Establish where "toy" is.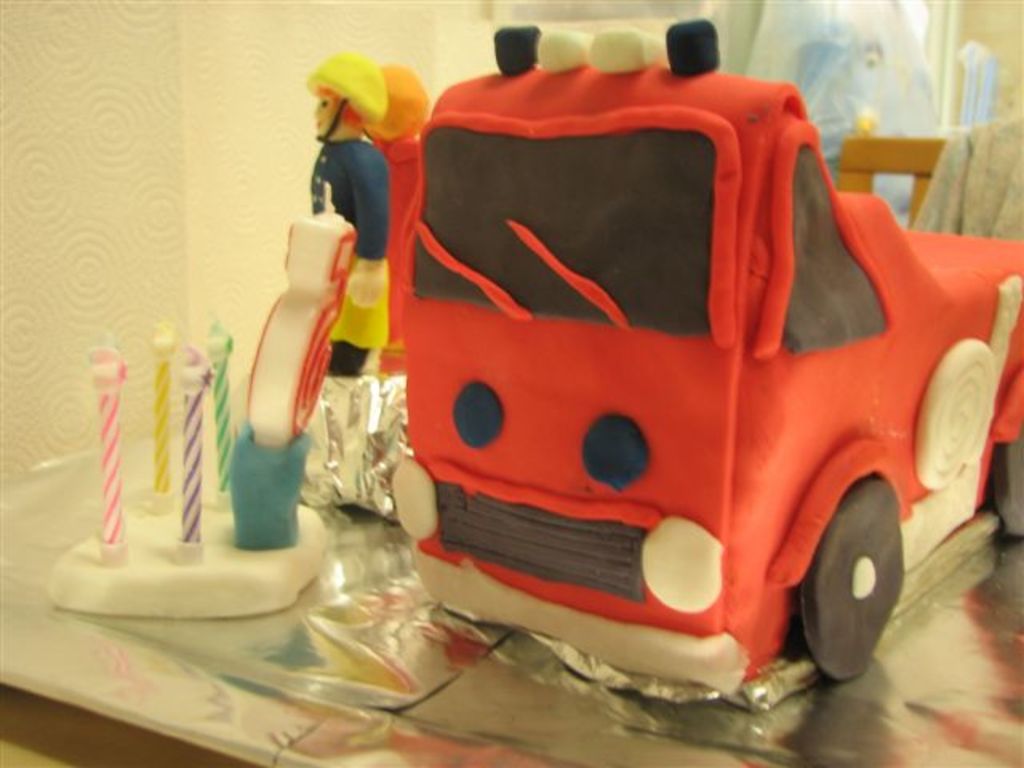
Established at locate(230, 200, 346, 547).
